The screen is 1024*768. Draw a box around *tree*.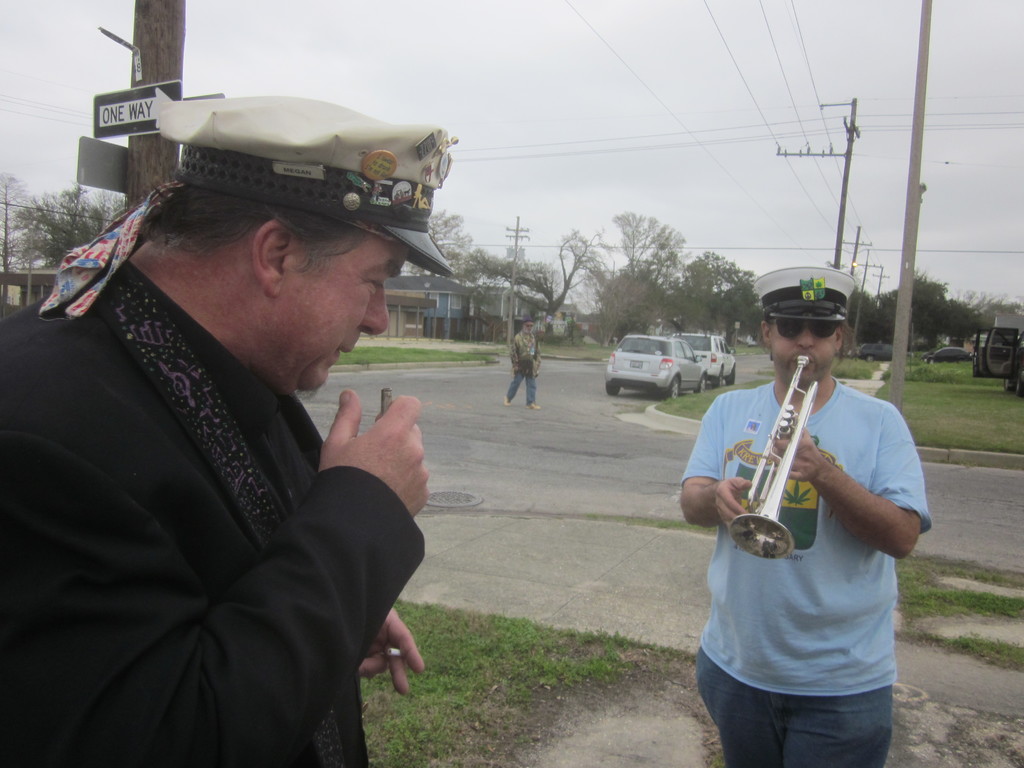
{"x1": 468, "y1": 253, "x2": 558, "y2": 301}.
